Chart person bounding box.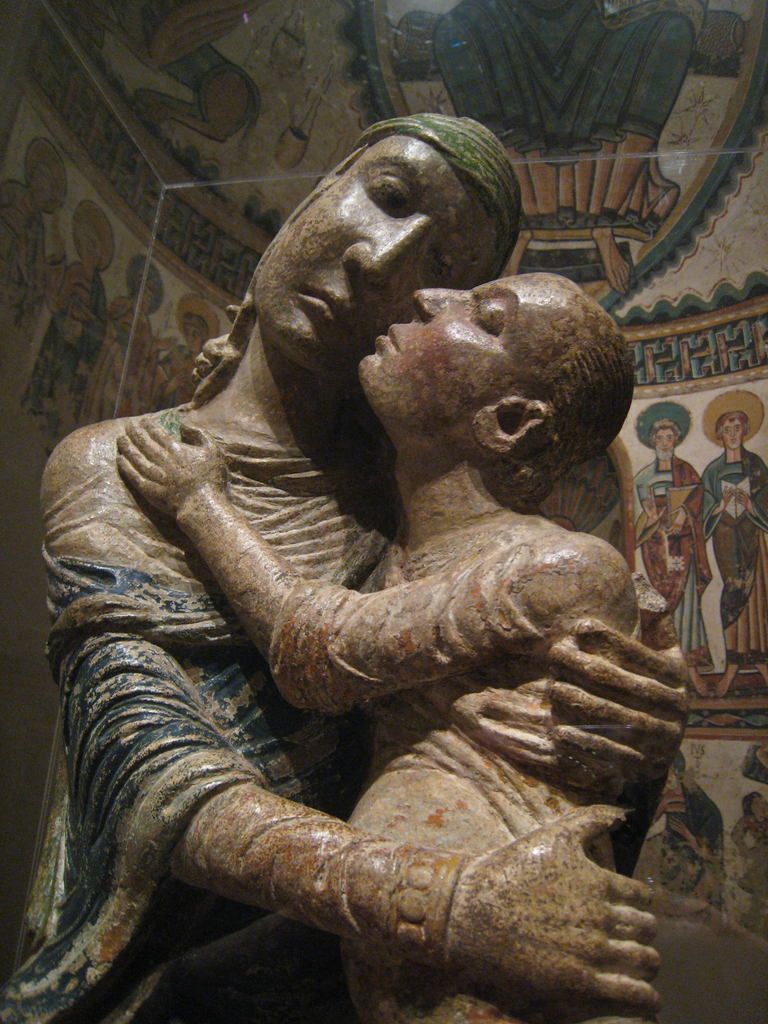
Charted: box(115, 276, 637, 1023).
